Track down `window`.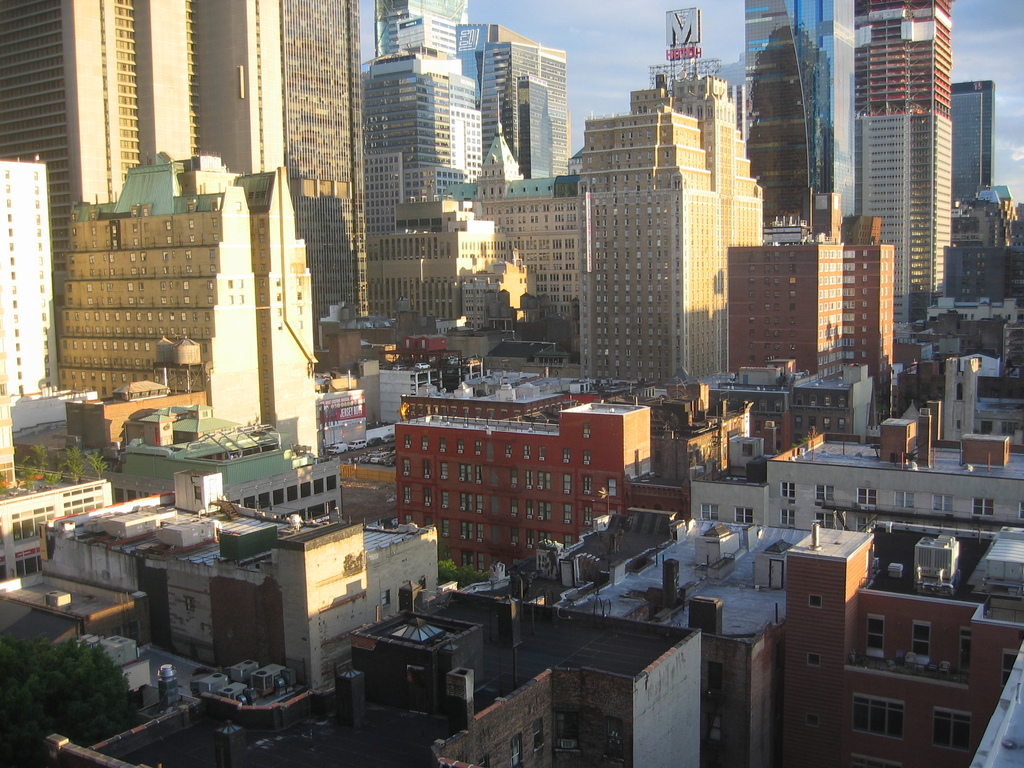
Tracked to [x1=459, y1=492, x2=472, y2=511].
